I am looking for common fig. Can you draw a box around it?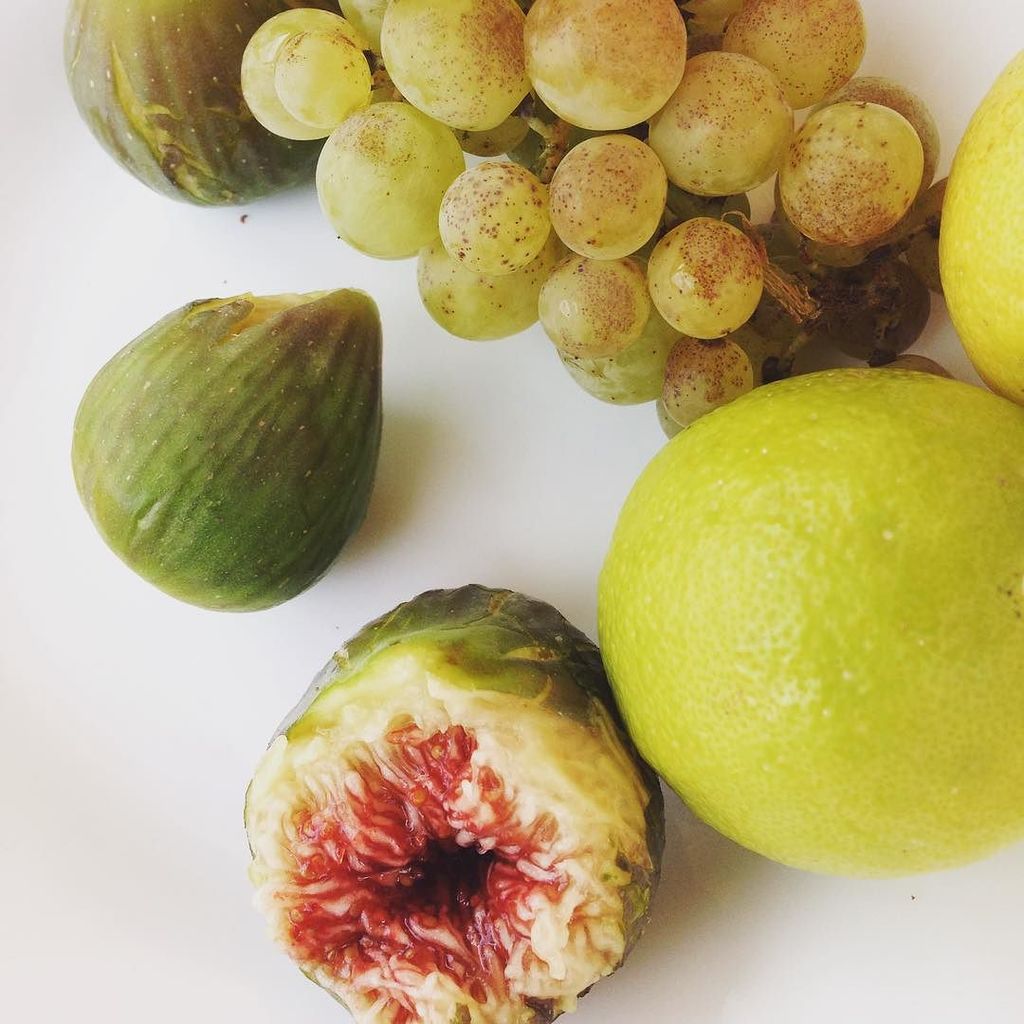
Sure, the bounding box is l=64, t=0, r=345, b=209.
